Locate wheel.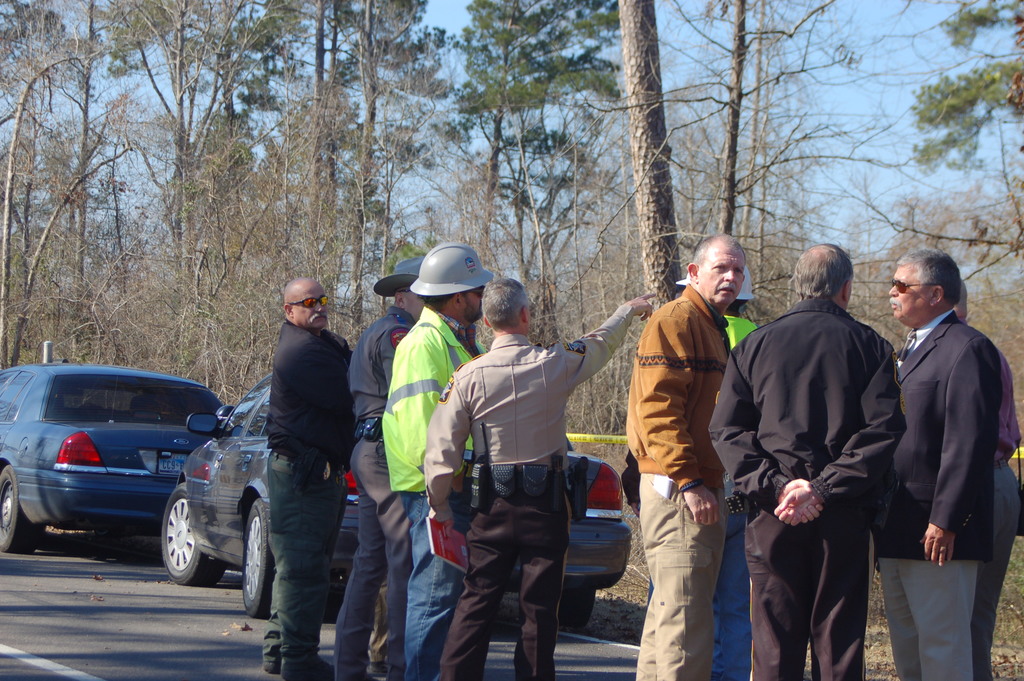
Bounding box: 161, 486, 220, 585.
